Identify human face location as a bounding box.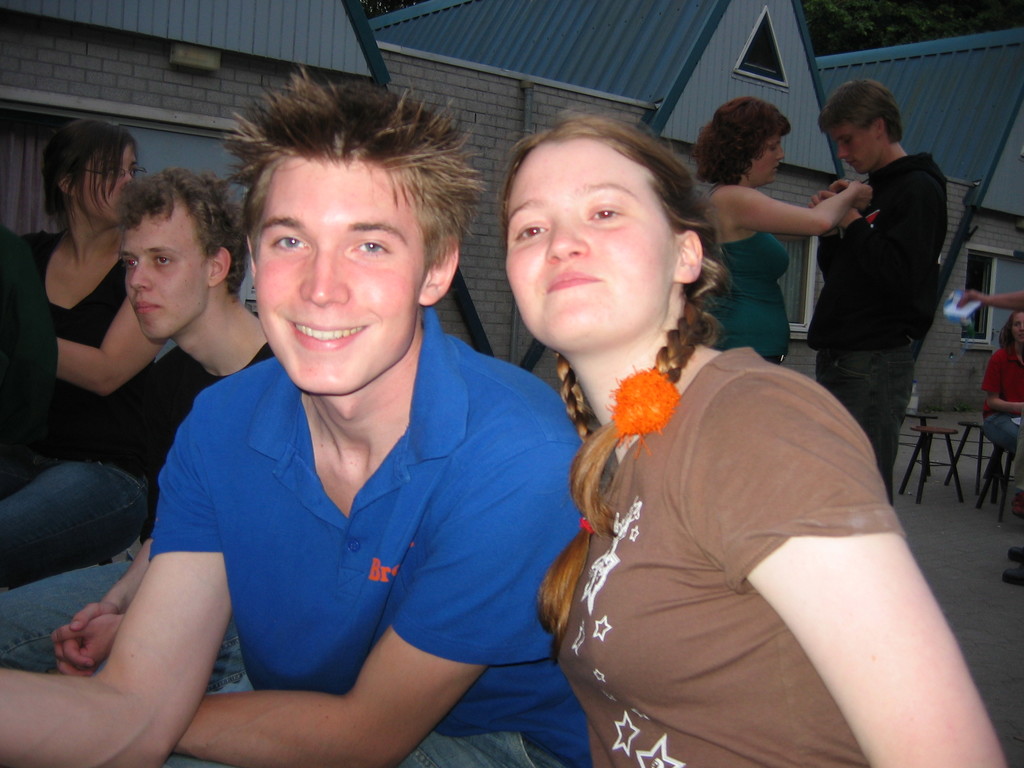
bbox(504, 136, 678, 346).
